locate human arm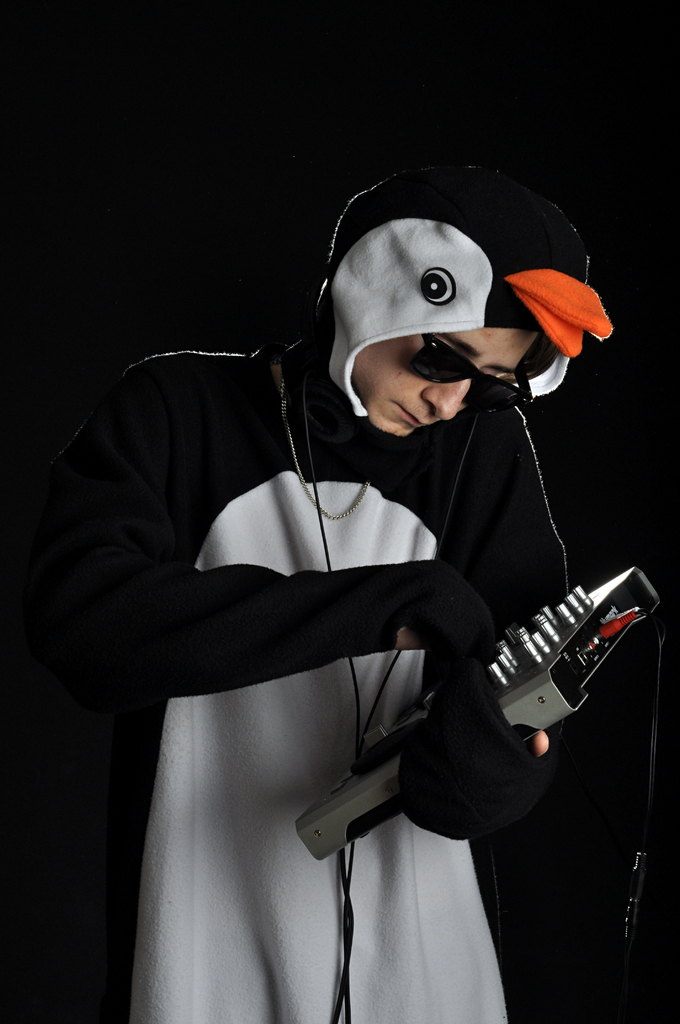
bbox=[385, 417, 613, 853]
